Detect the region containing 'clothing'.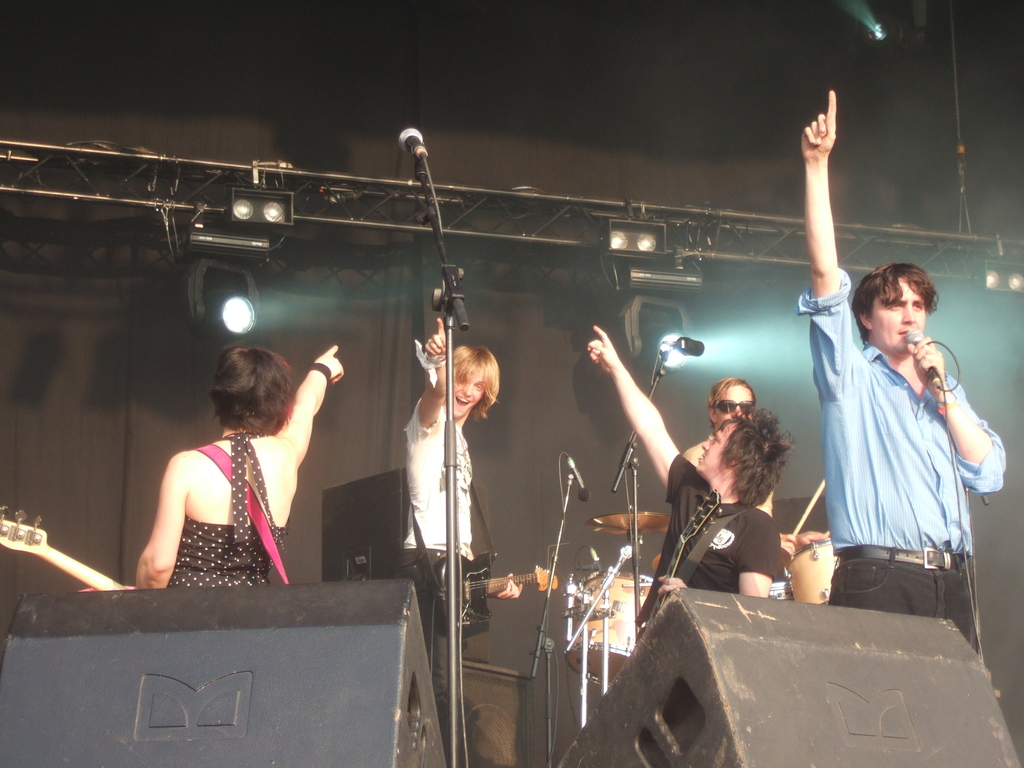
[left=173, top=433, right=287, bottom=591].
